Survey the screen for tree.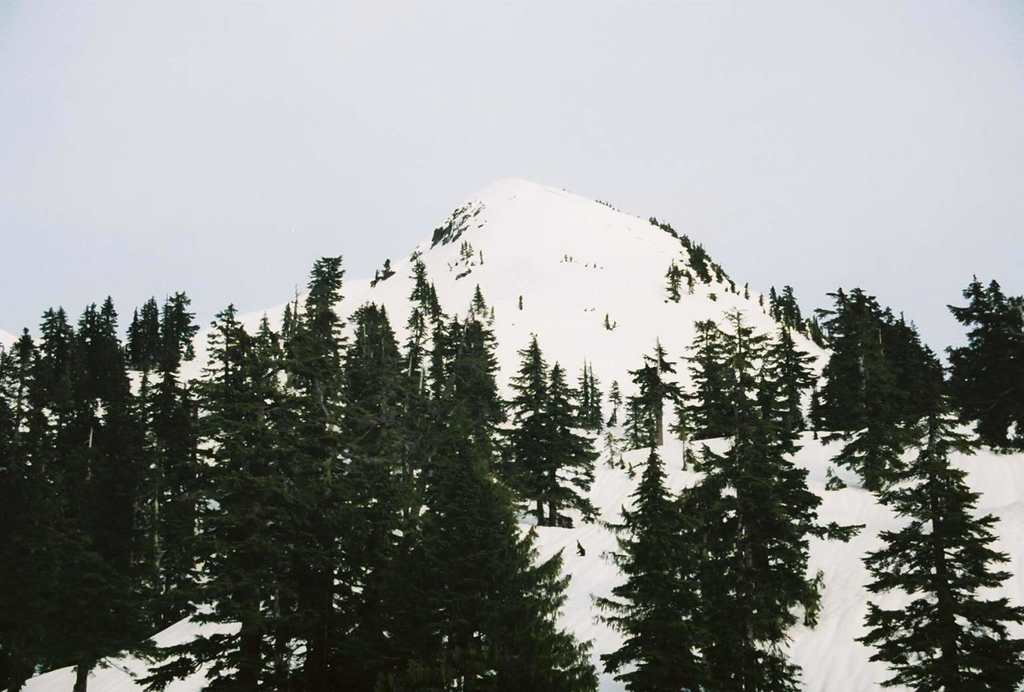
Survey found: x1=610, y1=377, x2=625, y2=405.
